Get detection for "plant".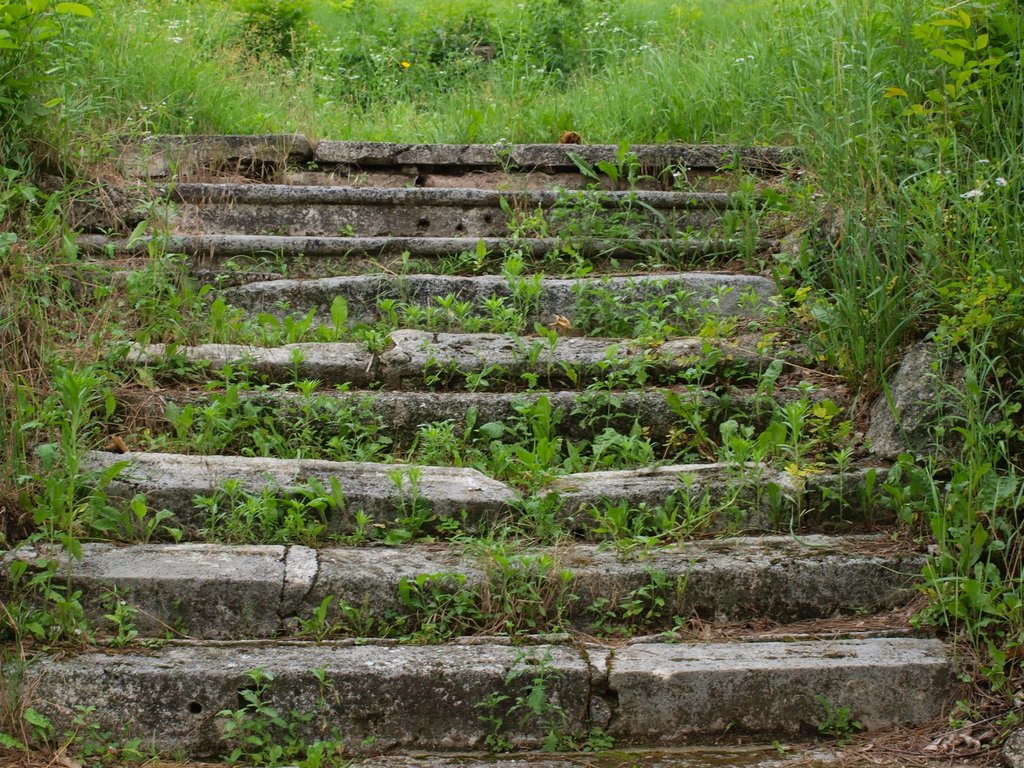
Detection: bbox(242, 247, 309, 287).
